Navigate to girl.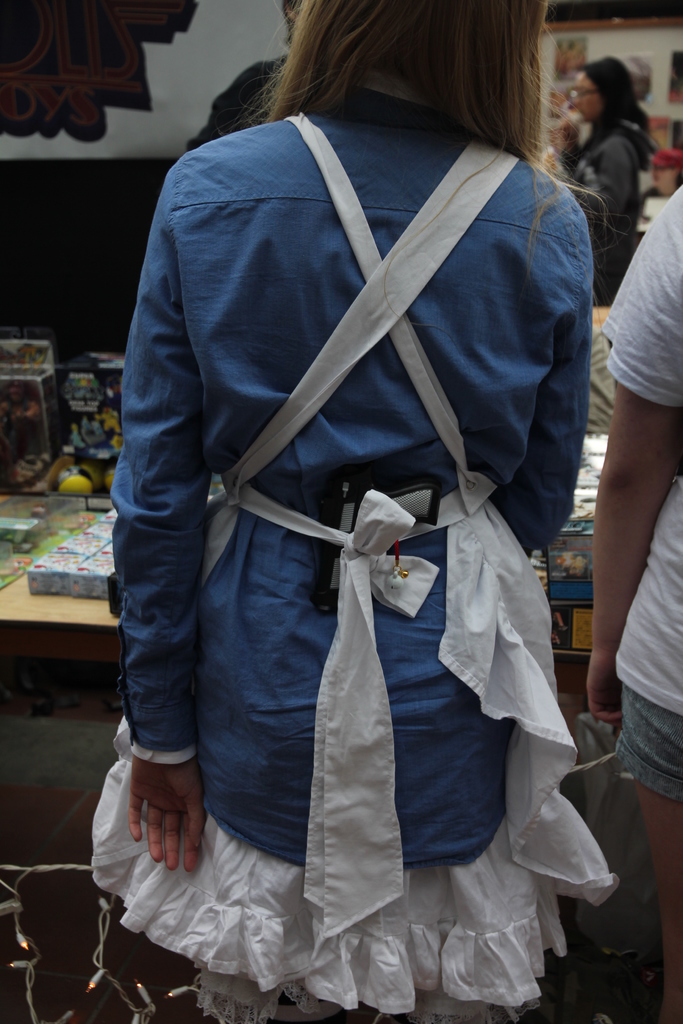
Navigation target: <bbox>550, 49, 660, 311</bbox>.
